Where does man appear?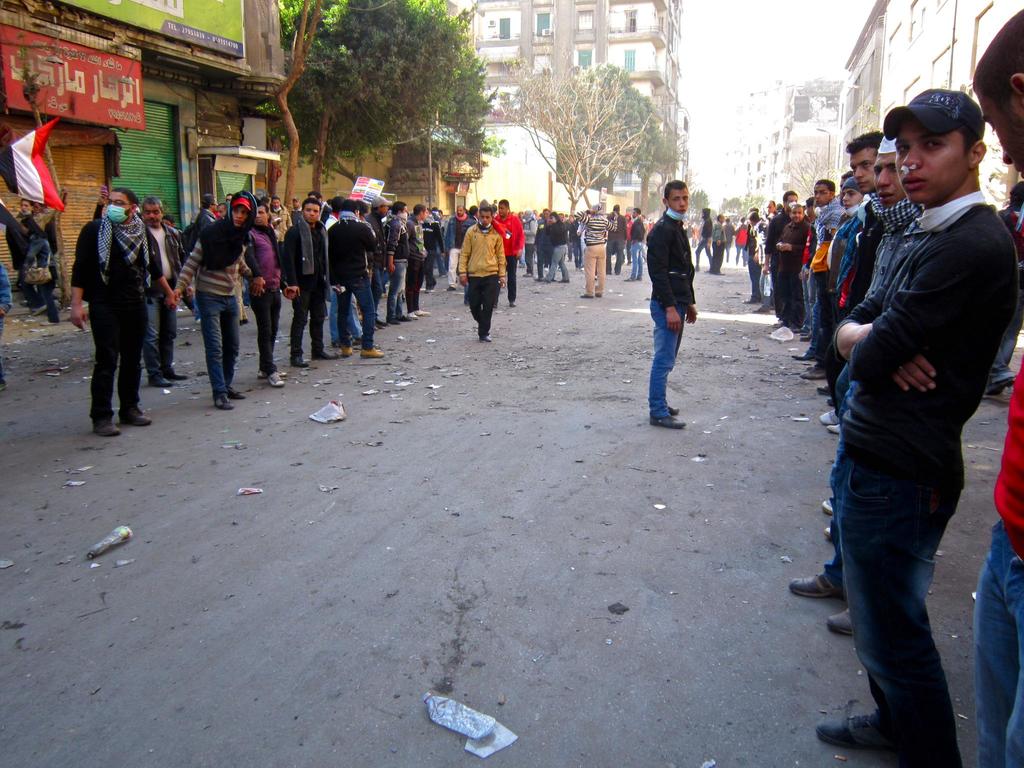
Appears at box(967, 3, 1023, 767).
